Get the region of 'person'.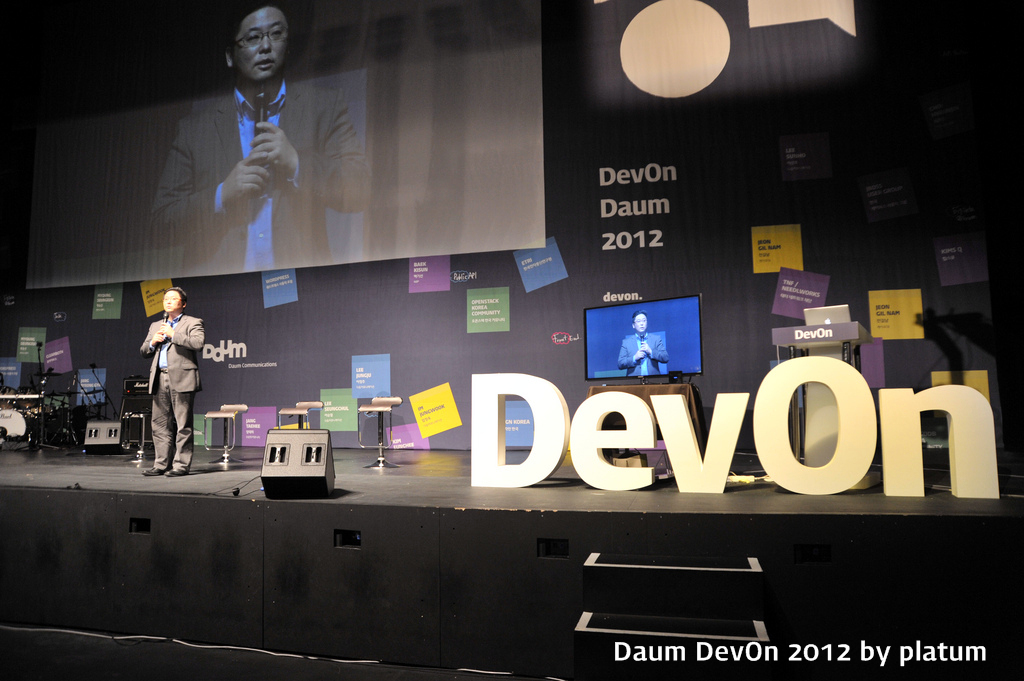
x1=136 y1=275 x2=204 y2=478.
